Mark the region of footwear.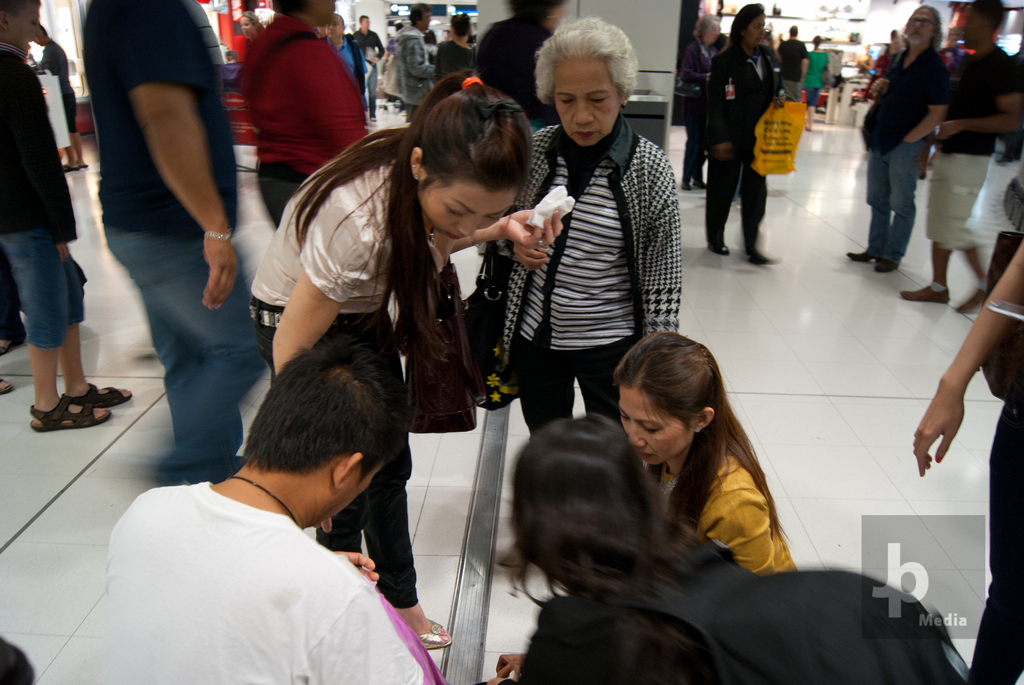
Region: l=24, t=377, r=114, b=432.
